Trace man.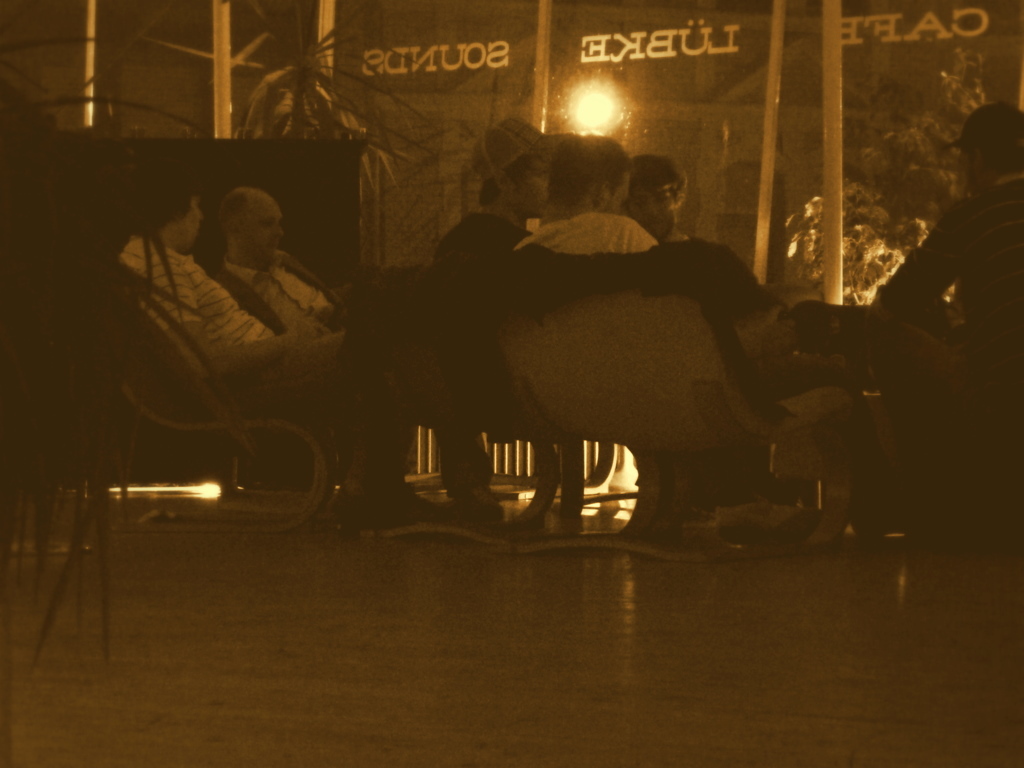
Traced to crop(517, 134, 660, 263).
